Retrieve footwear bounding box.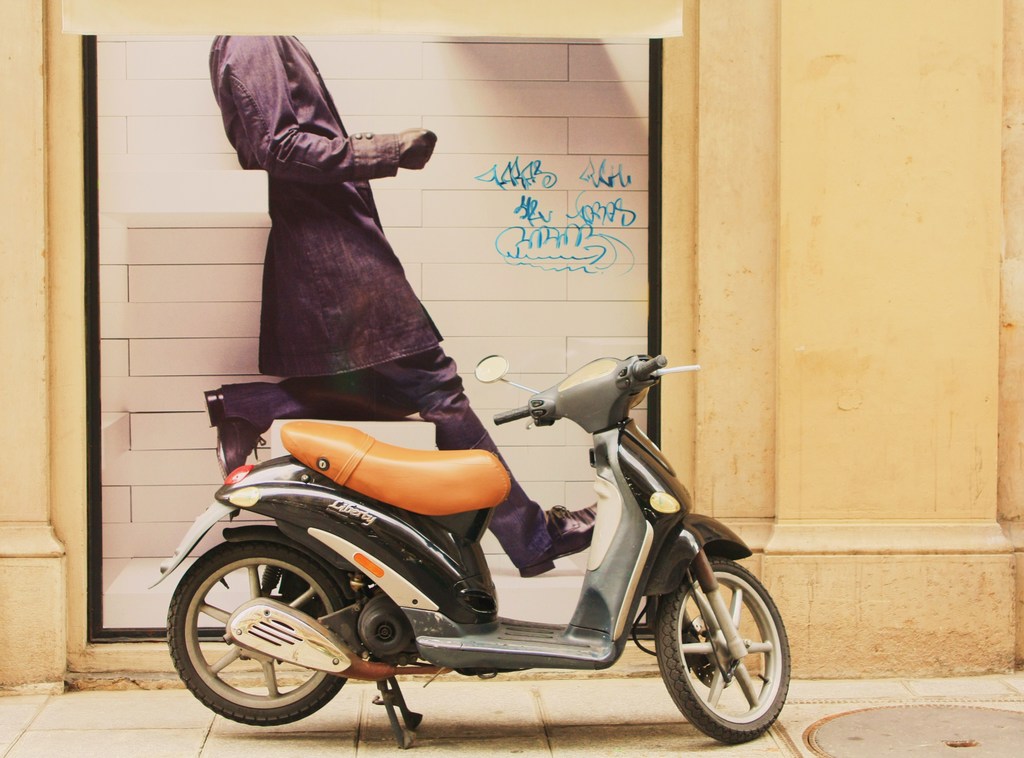
Bounding box: pyautogui.locateOnScreen(517, 505, 596, 575).
